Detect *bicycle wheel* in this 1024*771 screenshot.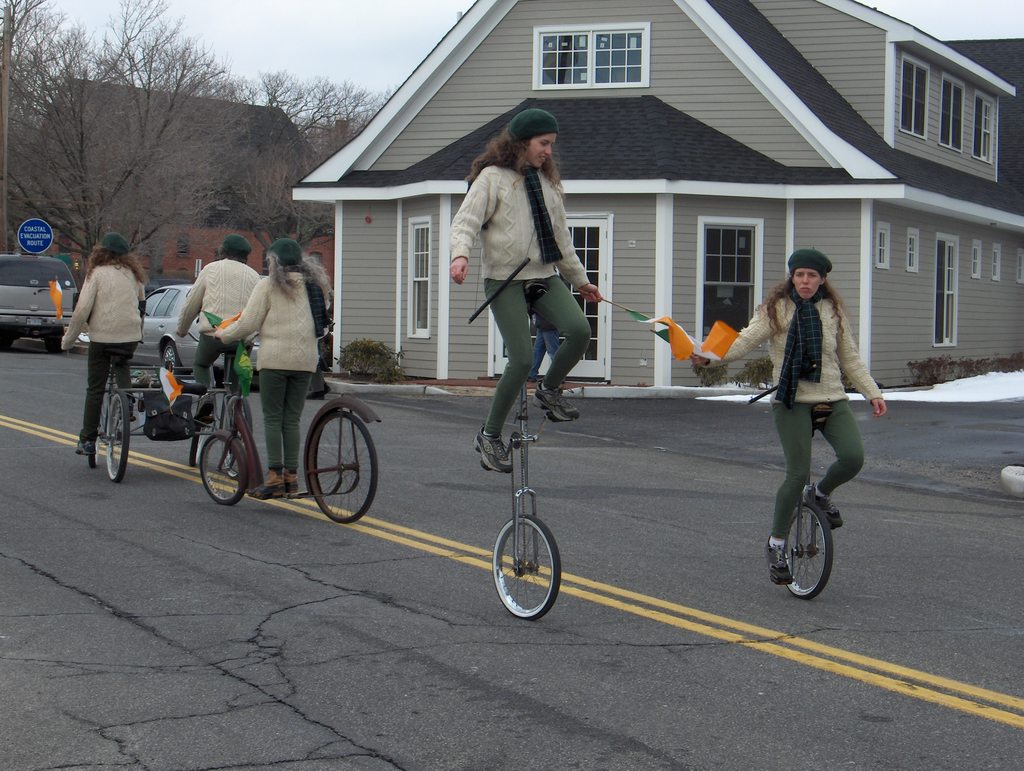
Detection: bbox=[102, 395, 127, 482].
